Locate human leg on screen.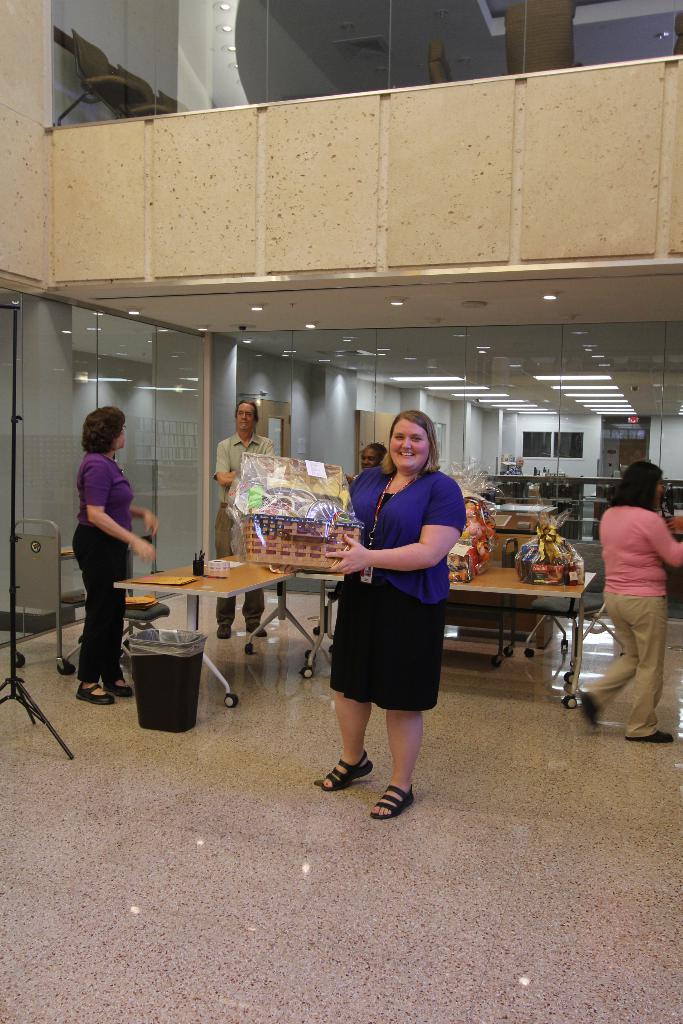
On screen at bbox=(72, 522, 115, 705).
